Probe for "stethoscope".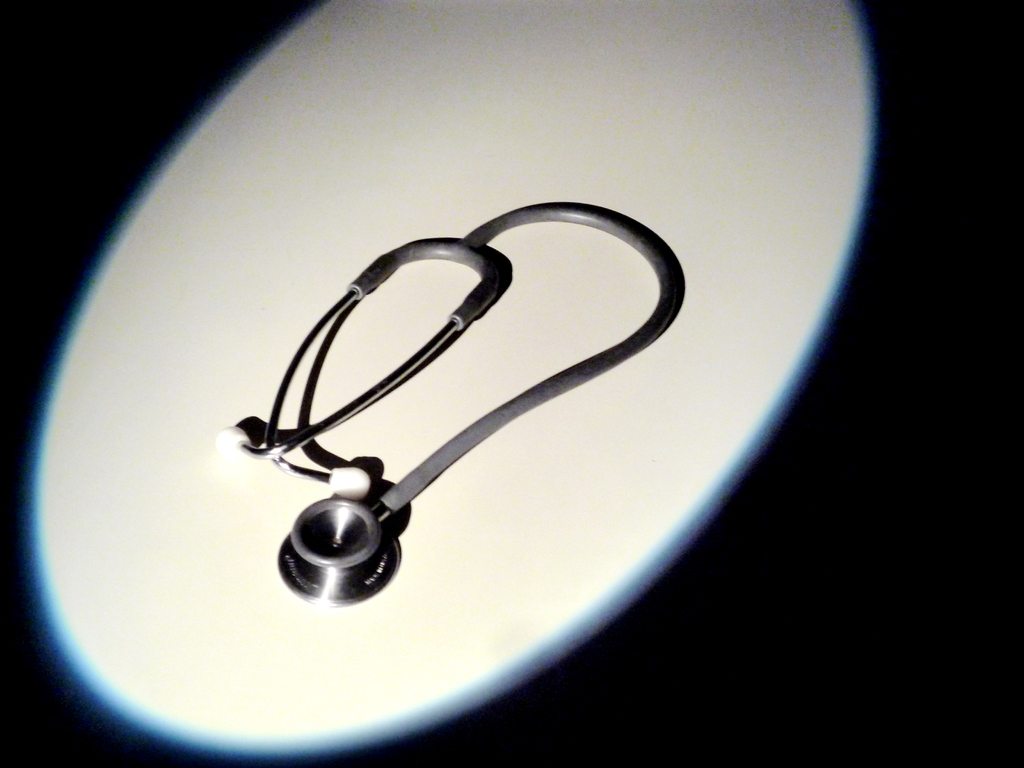
Probe result: left=213, top=199, right=685, bottom=610.
